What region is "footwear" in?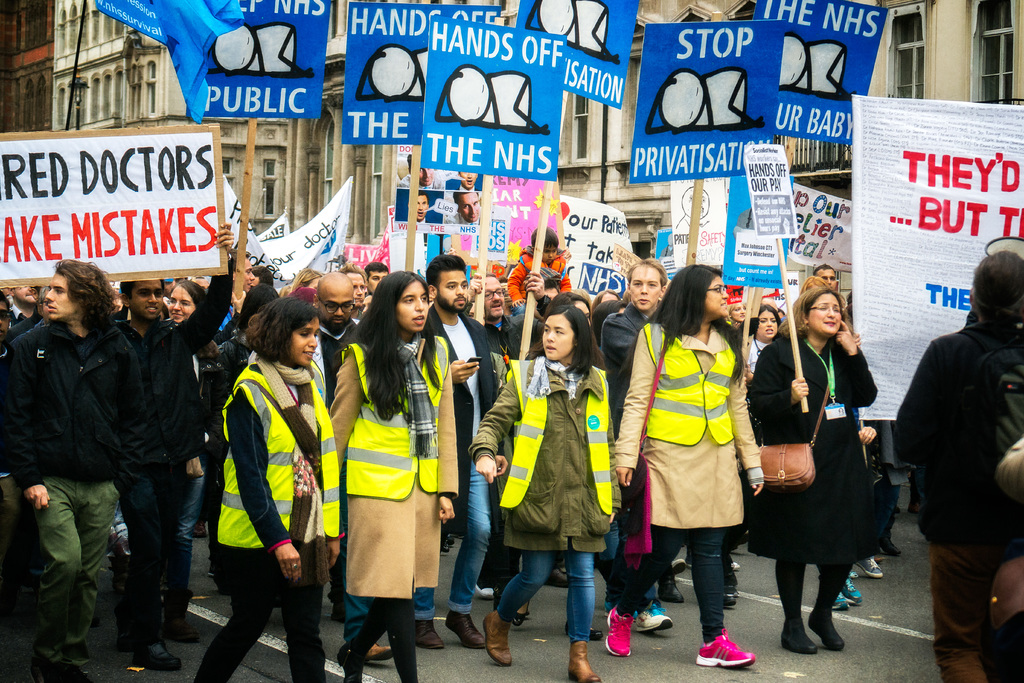
select_region(604, 609, 634, 659).
